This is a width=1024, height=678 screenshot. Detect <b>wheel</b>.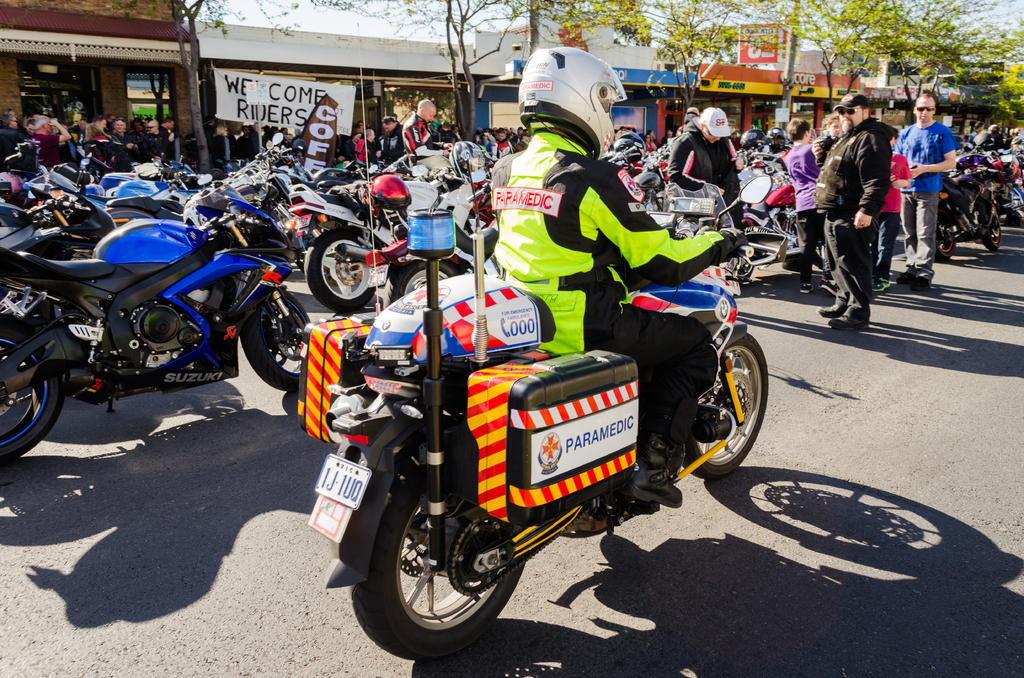
x1=351 y1=450 x2=526 y2=659.
